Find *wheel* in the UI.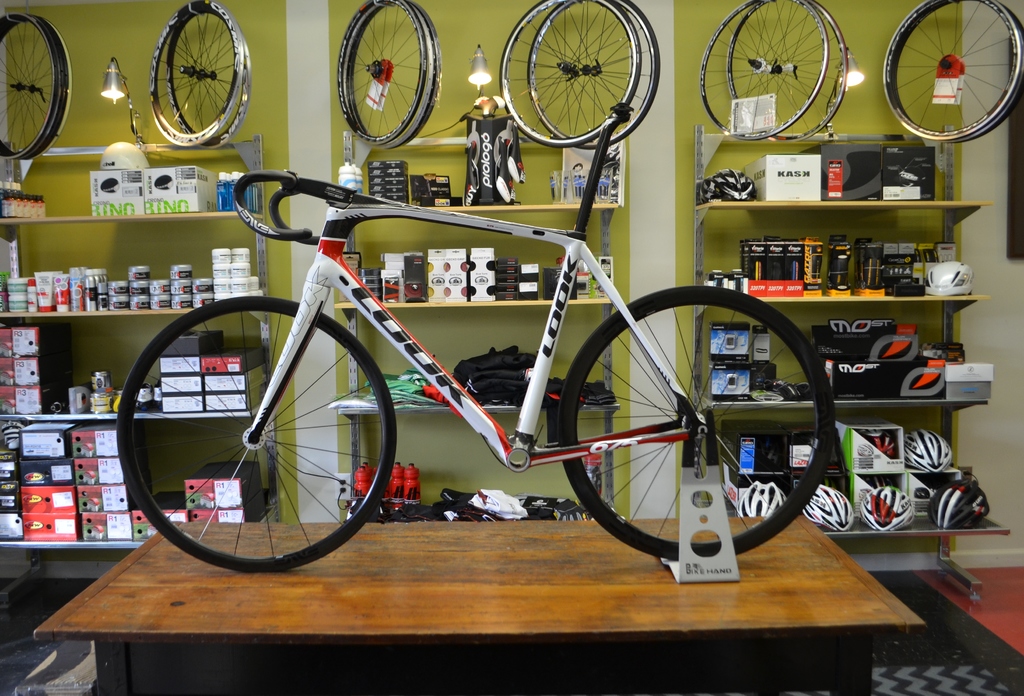
UI element at [x1=152, y1=0, x2=241, y2=147].
